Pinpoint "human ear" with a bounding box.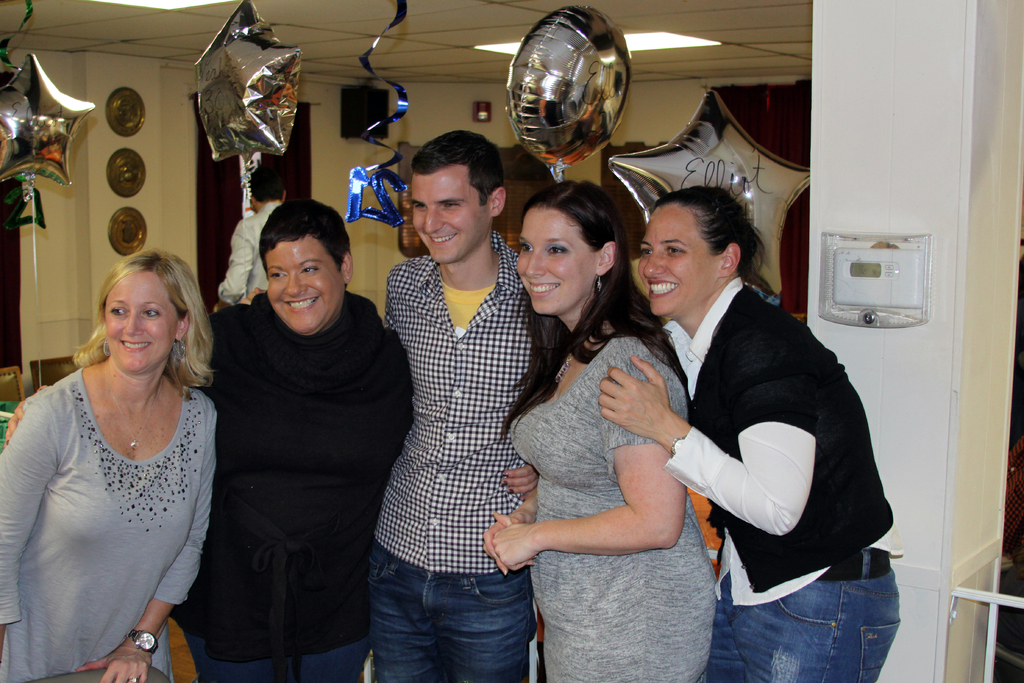
crop(718, 243, 738, 276).
